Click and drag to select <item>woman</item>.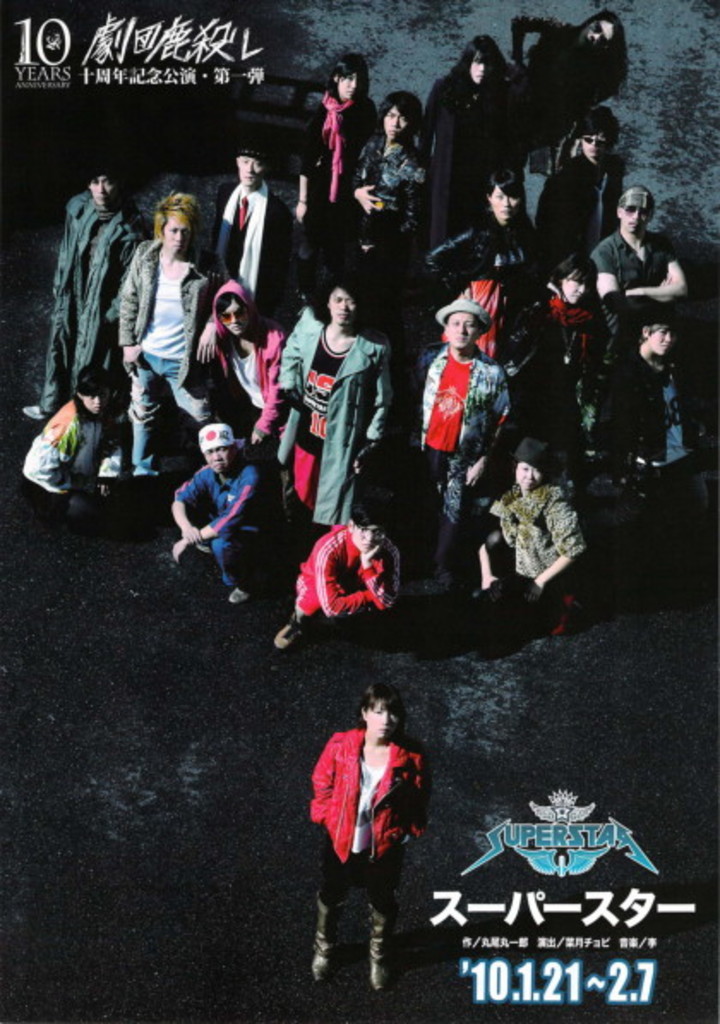
Selection: 422:185:538:304.
